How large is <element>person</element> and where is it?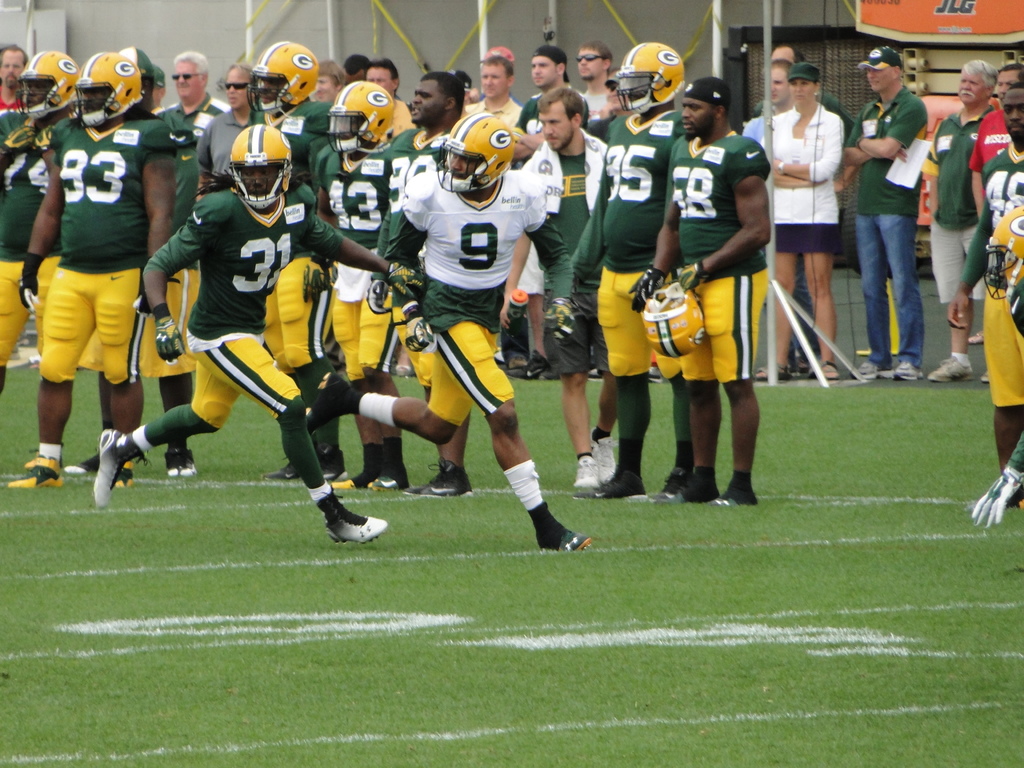
Bounding box: locate(308, 109, 596, 552).
